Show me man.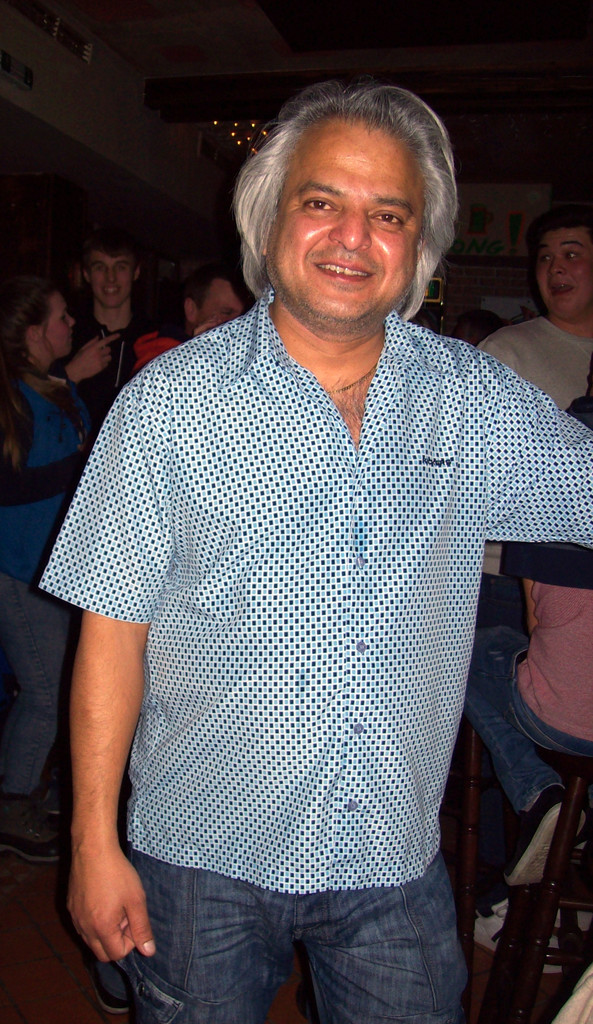
man is here: detection(34, 64, 592, 860).
